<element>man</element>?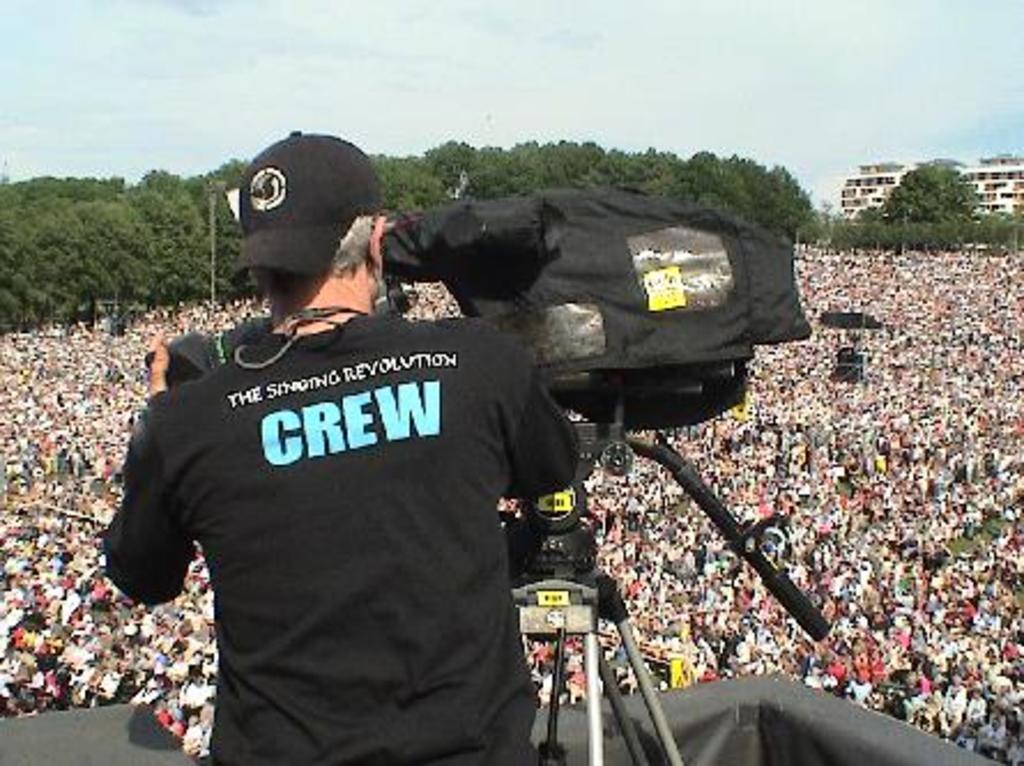
pyautogui.locateOnScreen(92, 129, 626, 764)
